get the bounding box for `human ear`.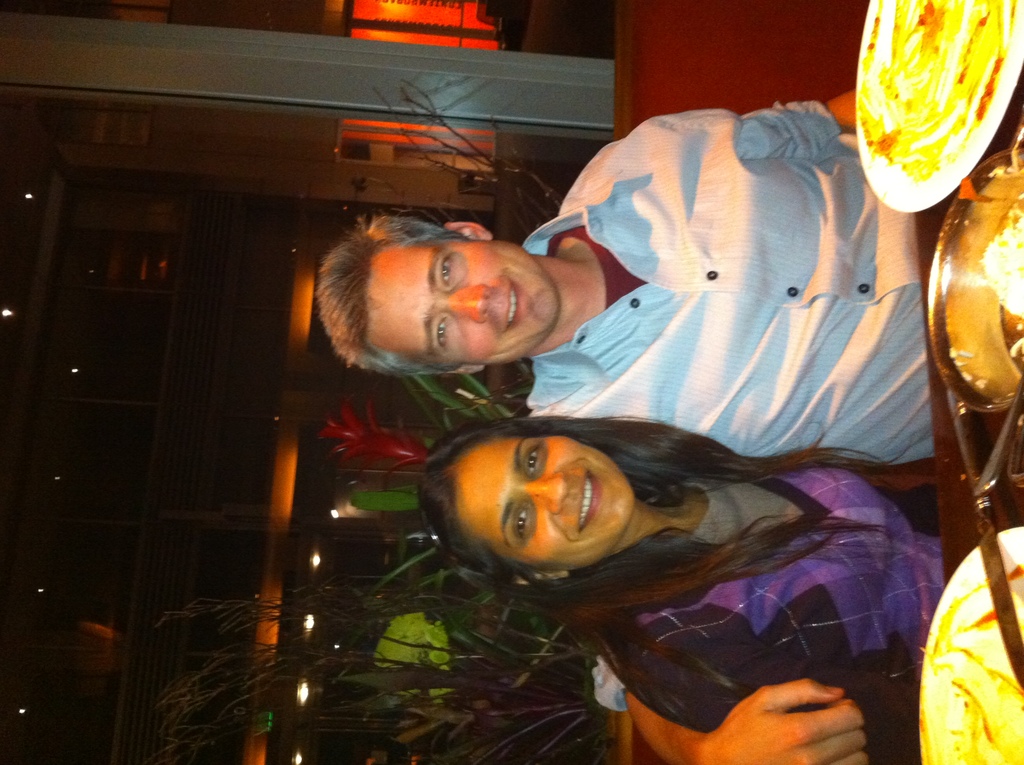
bbox=(445, 220, 495, 238).
